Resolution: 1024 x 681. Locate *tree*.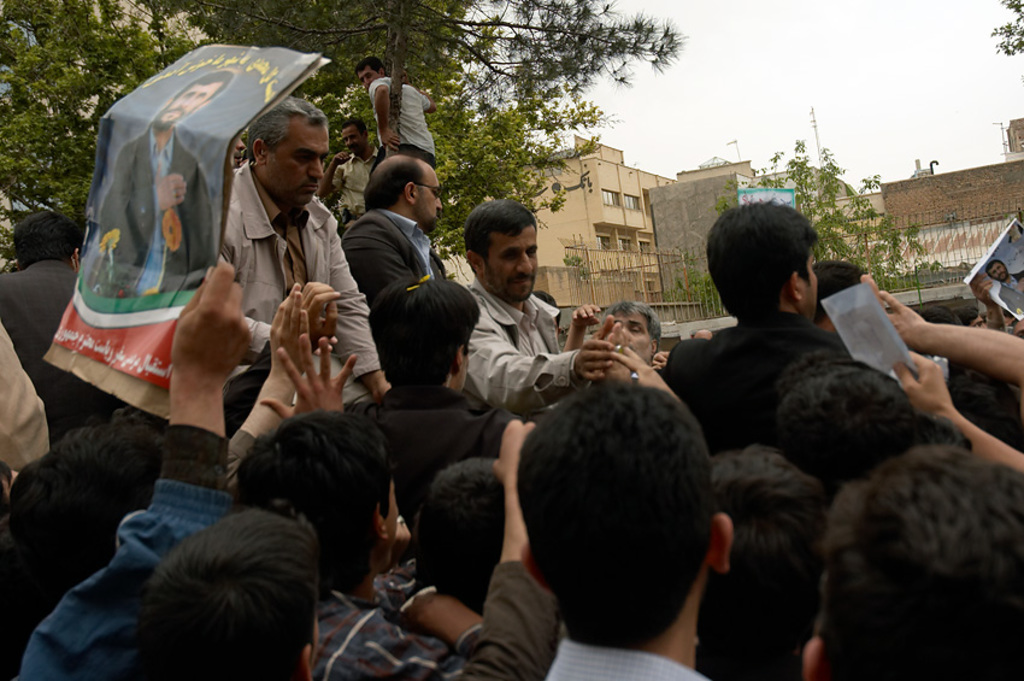
bbox=[666, 136, 938, 321].
